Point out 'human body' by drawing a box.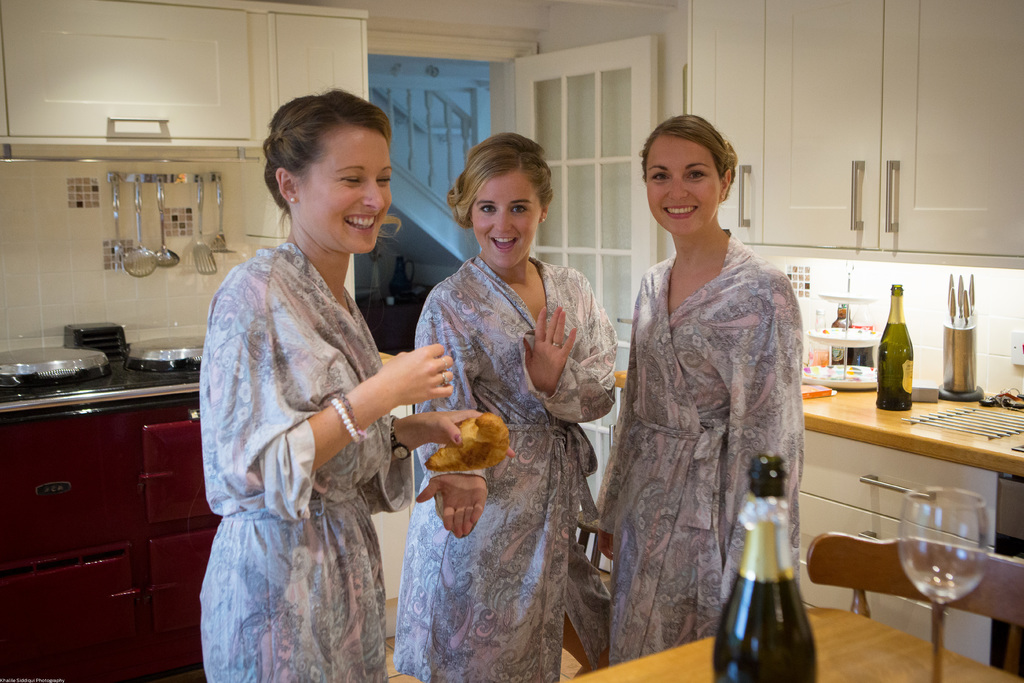
Rect(193, 51, 426, 682).
